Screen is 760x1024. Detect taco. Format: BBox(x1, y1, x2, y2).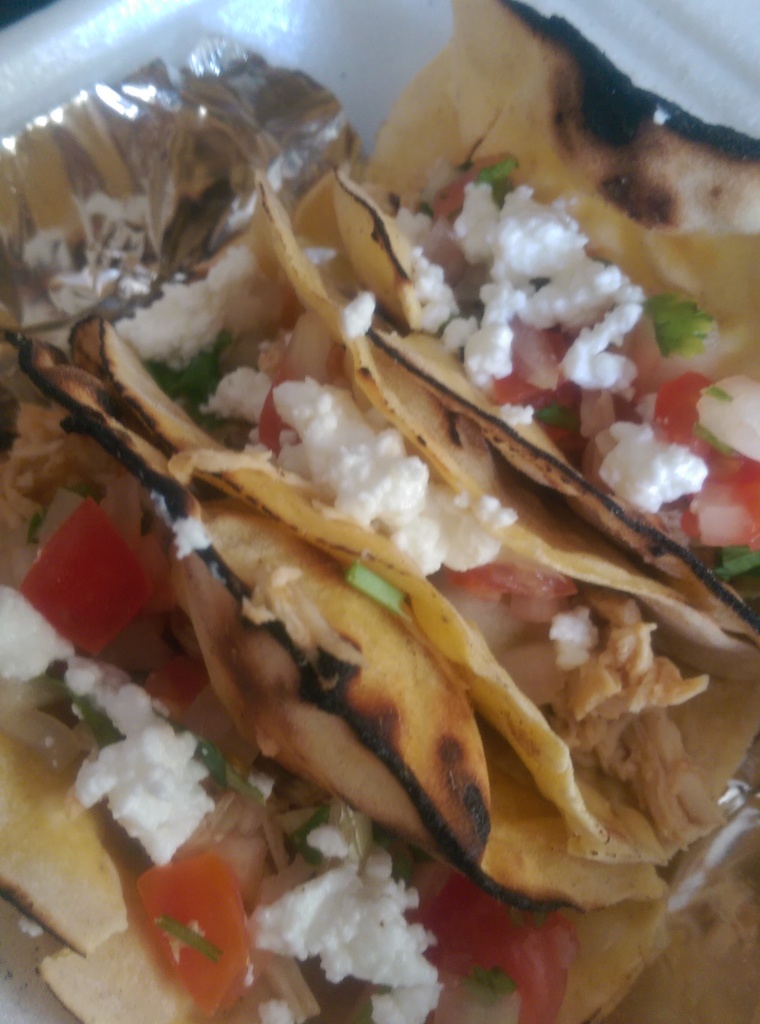
BBox(0, 319, 658, 1023).
